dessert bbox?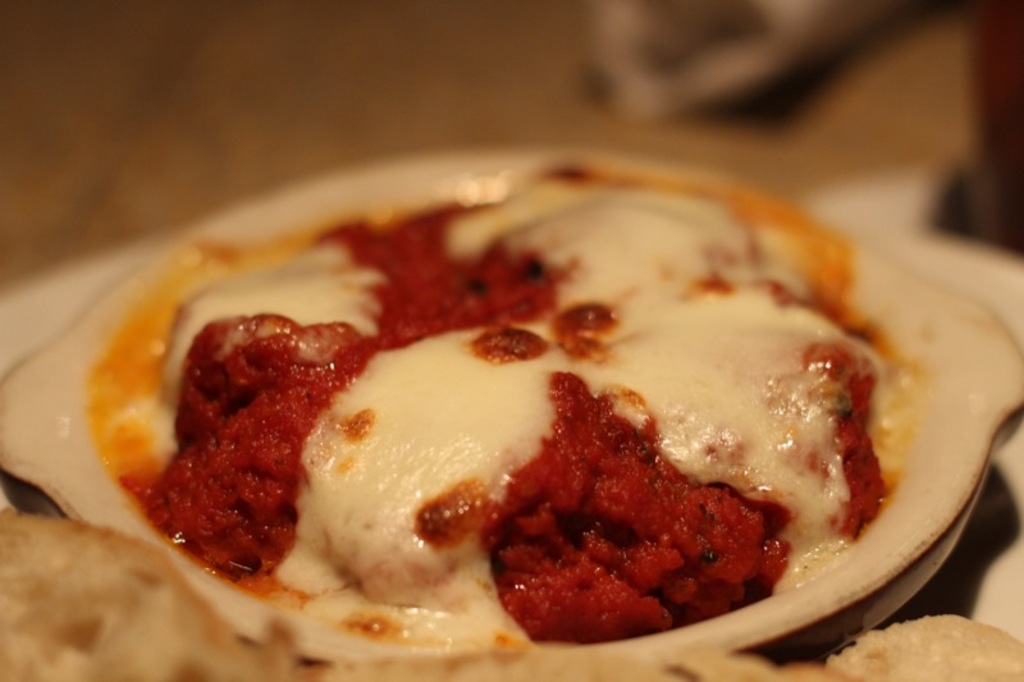
(37,134,973,676)
